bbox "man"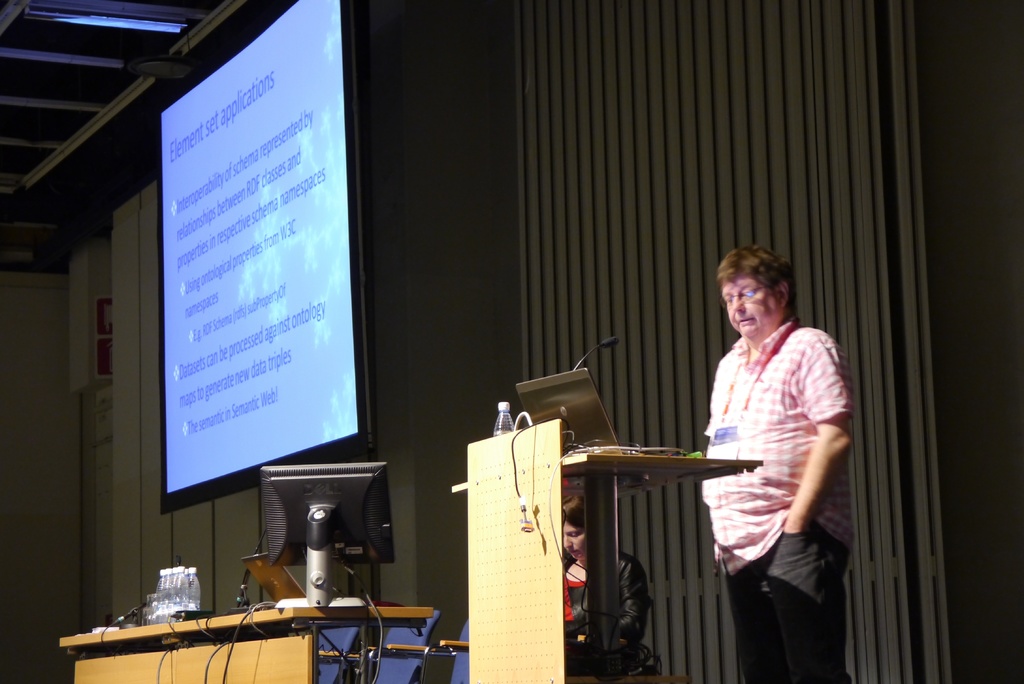
bbox(701, 245, 853, 683)
